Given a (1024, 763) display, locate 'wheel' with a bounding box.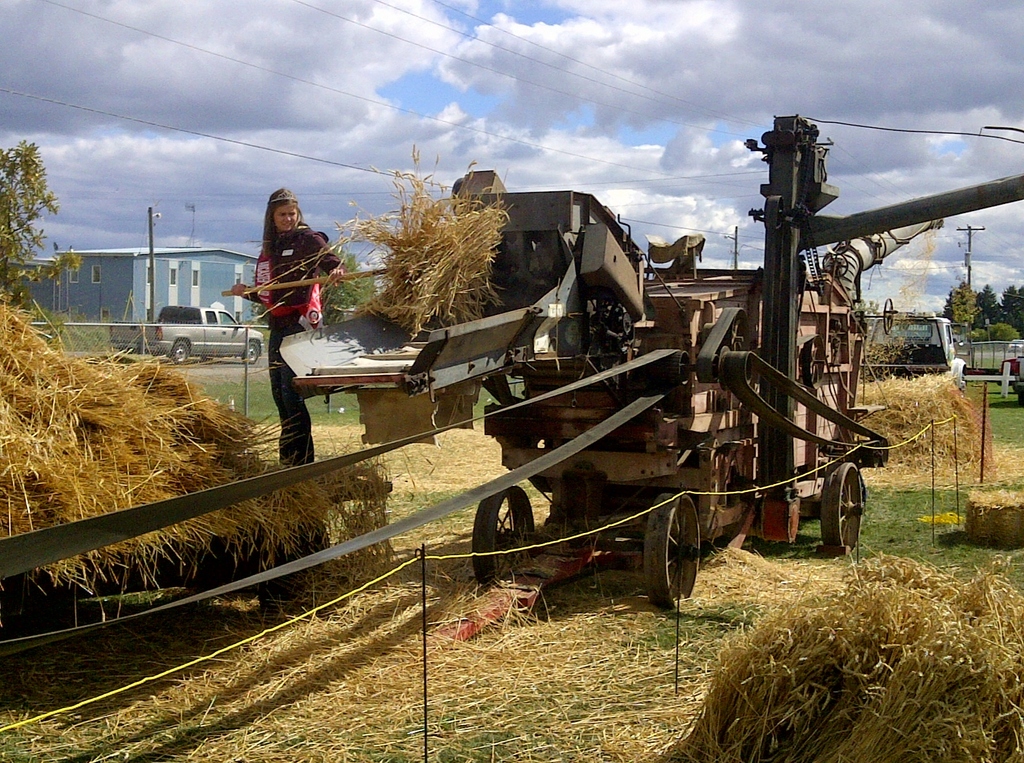
Located: bbox=[170, 342, 190, 364].
